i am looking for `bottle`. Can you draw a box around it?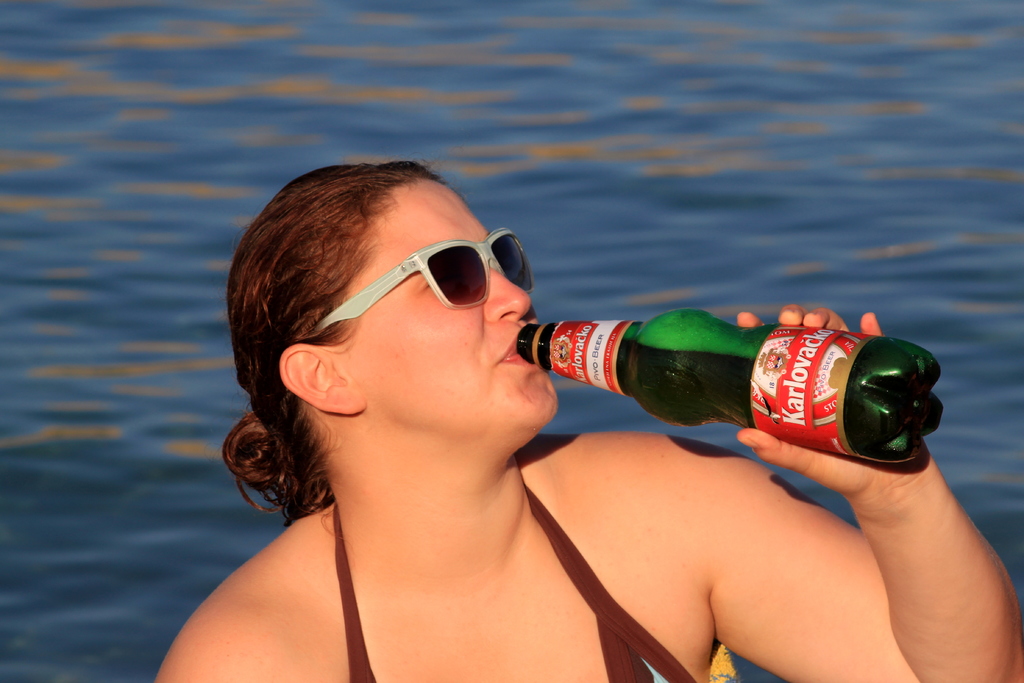
Sure, the bounding box is locate(514, 308, 941, 463).
